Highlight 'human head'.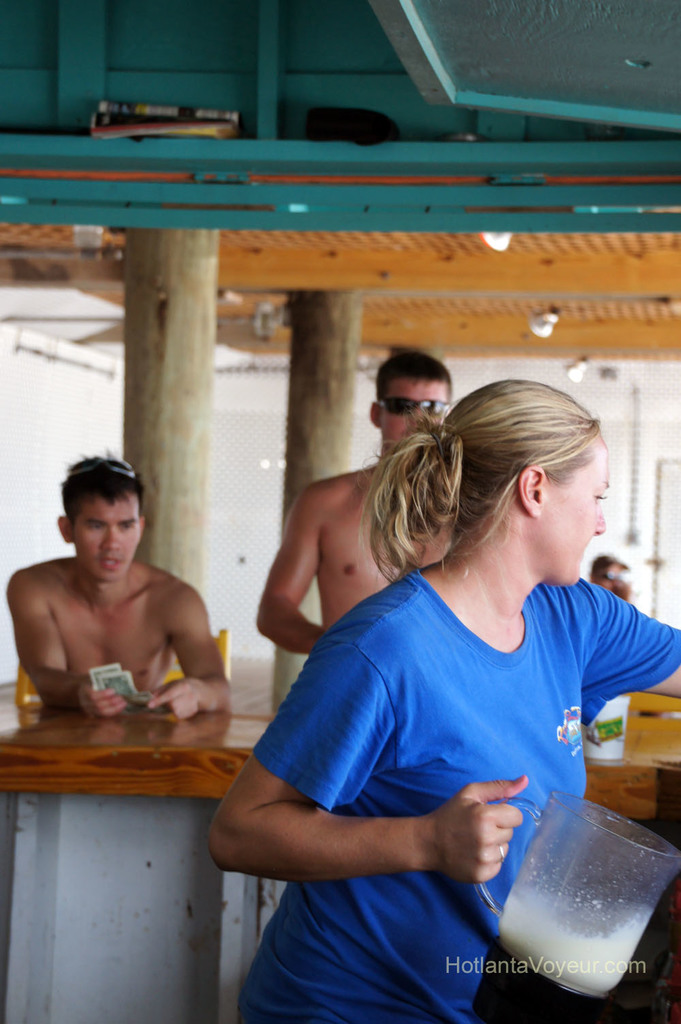
Highlighted region: (x1=368, y1=354, x2=456, y2=457).
